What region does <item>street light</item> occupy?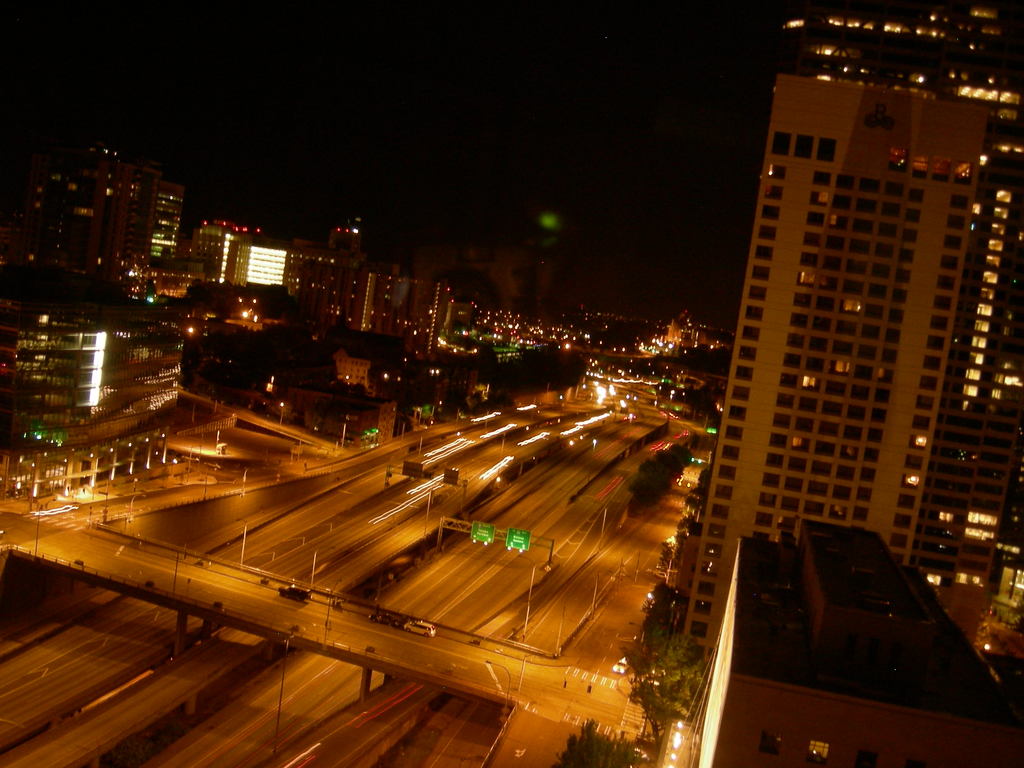
[237, 518, 250, 566].
